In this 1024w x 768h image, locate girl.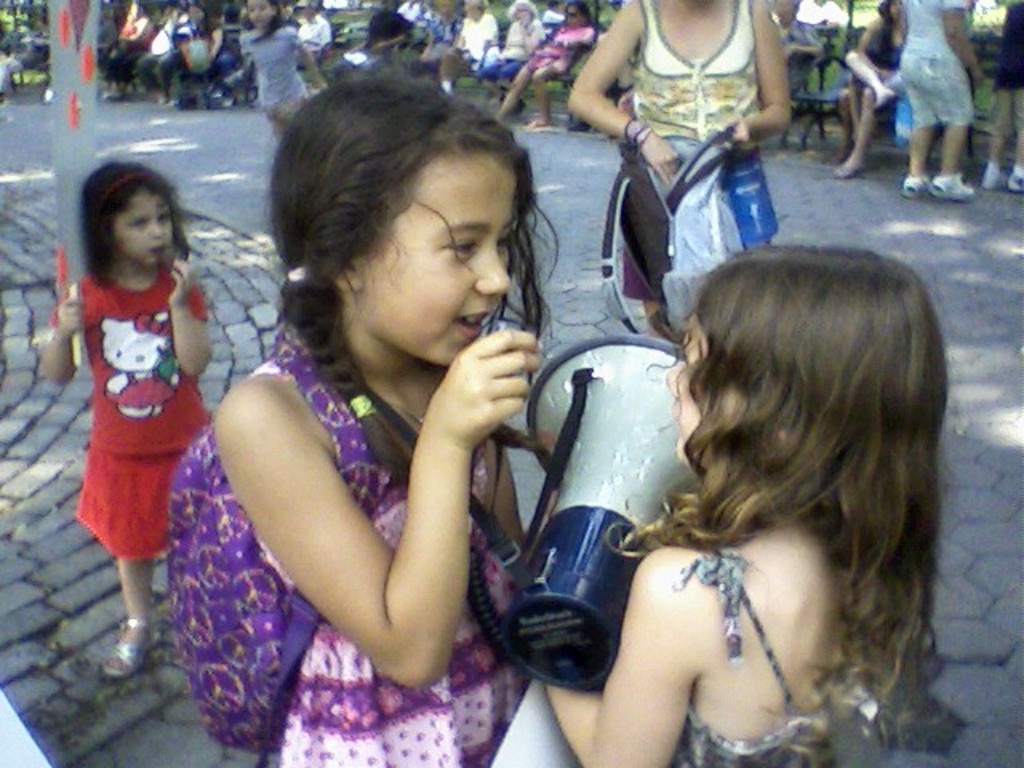
Bounding box: BBox(238, 0, 326, 138).
